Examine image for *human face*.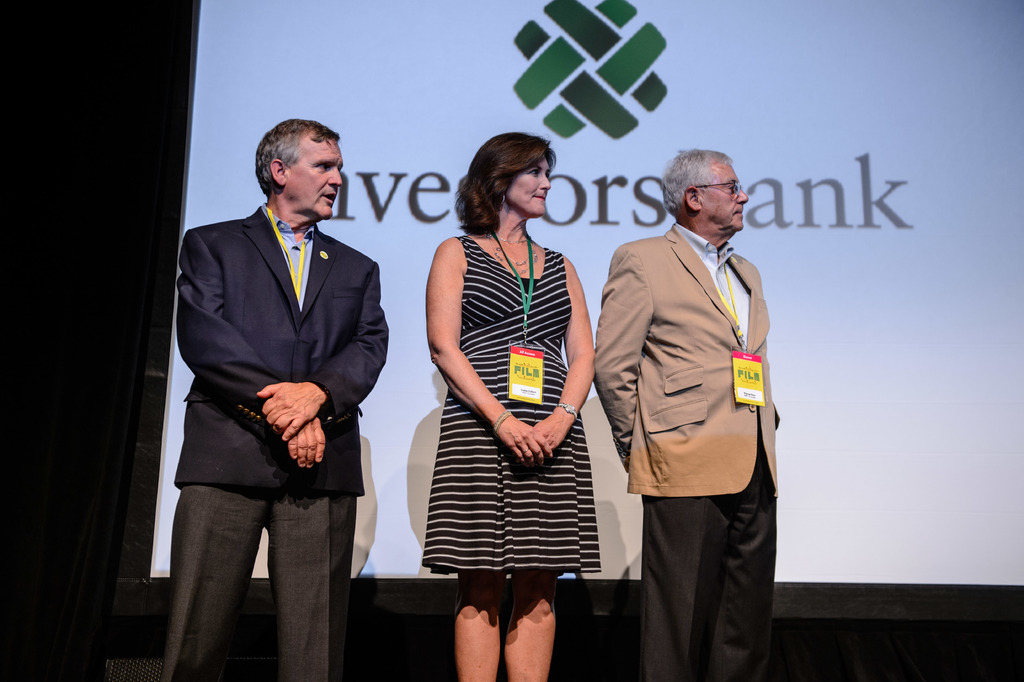
Examination result: locate(289, 137, 344, 220).
